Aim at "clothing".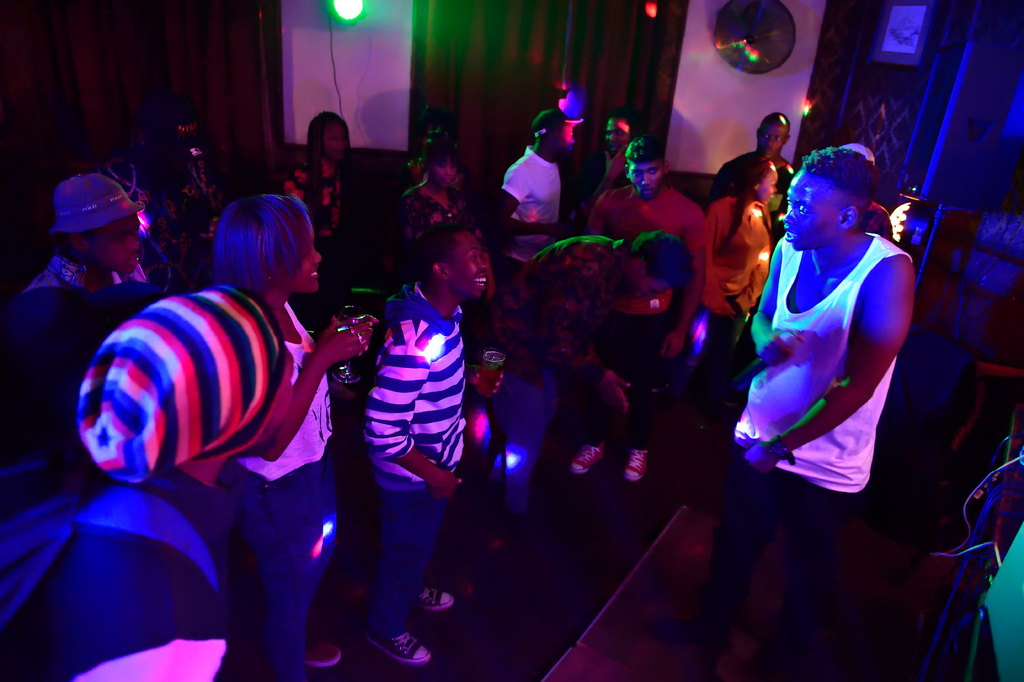
Aimed at 688:149:798:256.
